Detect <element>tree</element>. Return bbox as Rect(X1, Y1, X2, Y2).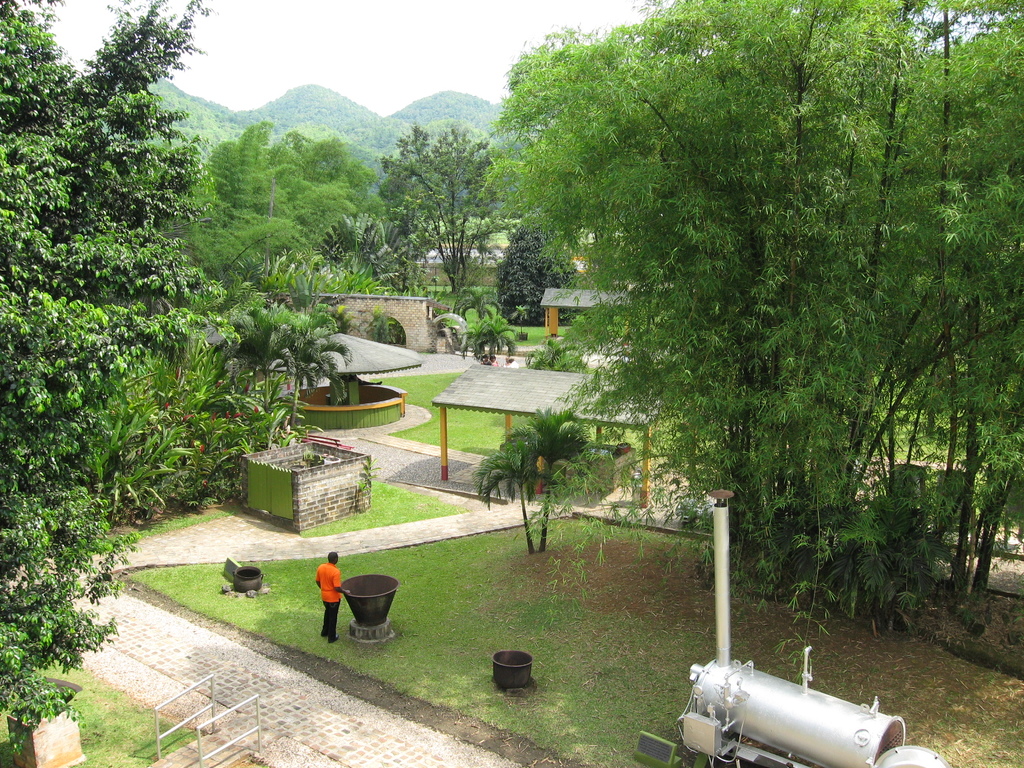
Rect(381, 120, 504, 286).
